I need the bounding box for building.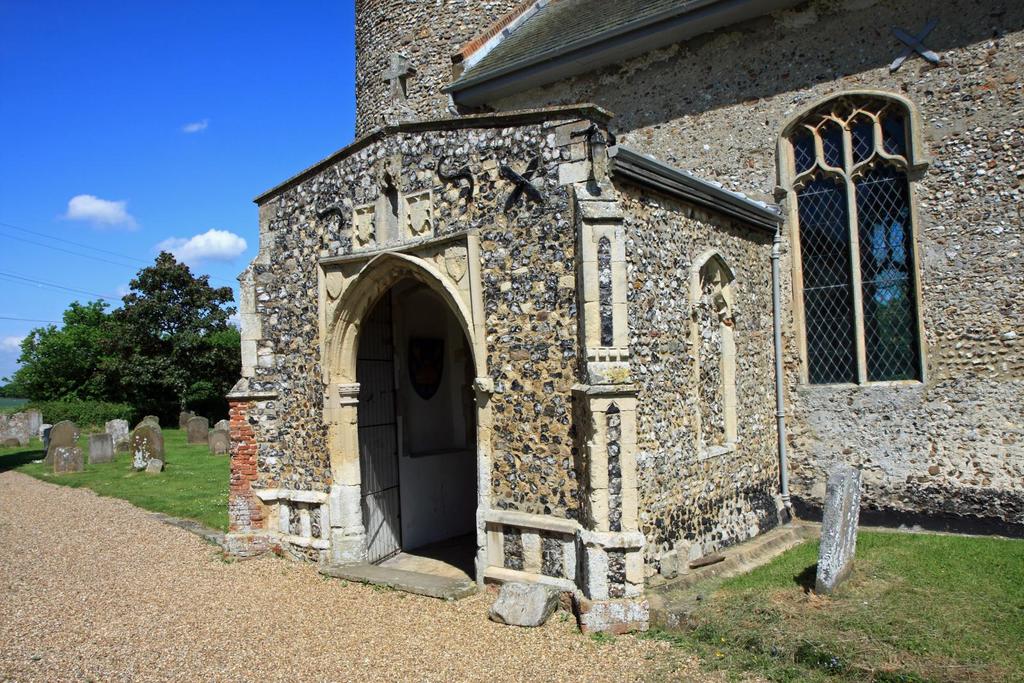
Here it is: [222, 0, 1023, 638].
